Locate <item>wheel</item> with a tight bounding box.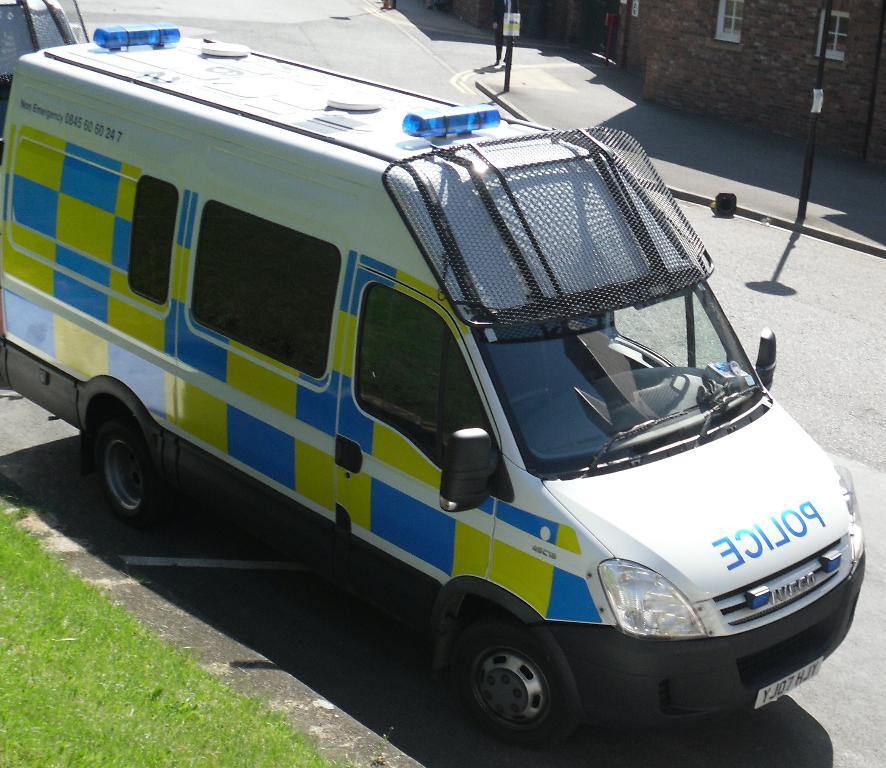
(92, 400, 176, 543).
